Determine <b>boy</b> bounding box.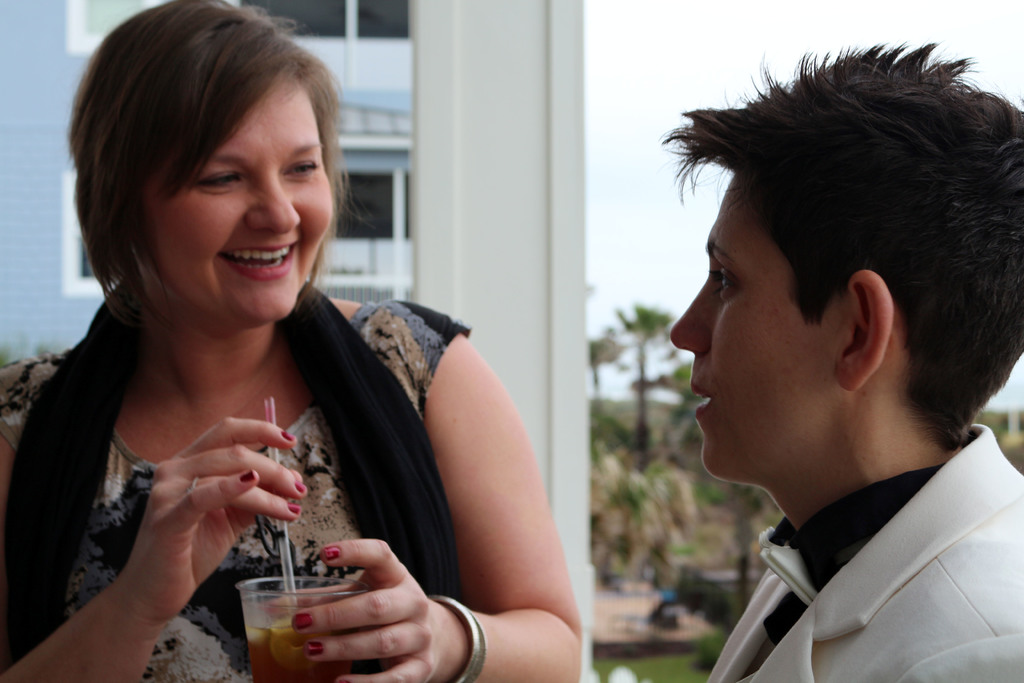
Determined: pyautogui.locateOnScreen(612, 45, 1023, 678).
